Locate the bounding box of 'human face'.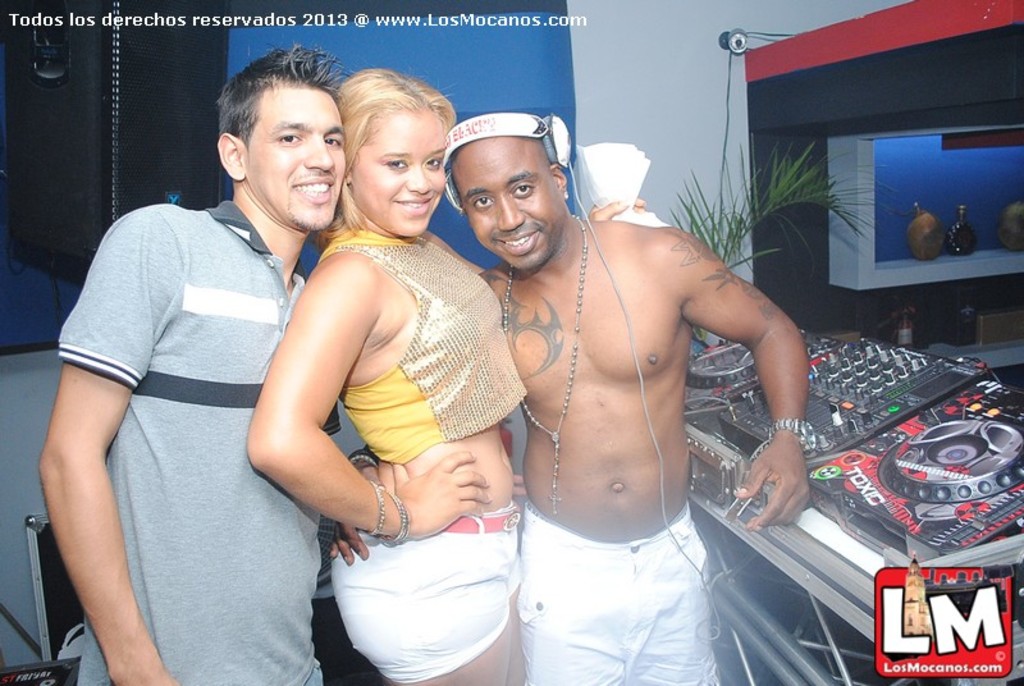
Bounding box: Rect(353, 104, 453, 239).
